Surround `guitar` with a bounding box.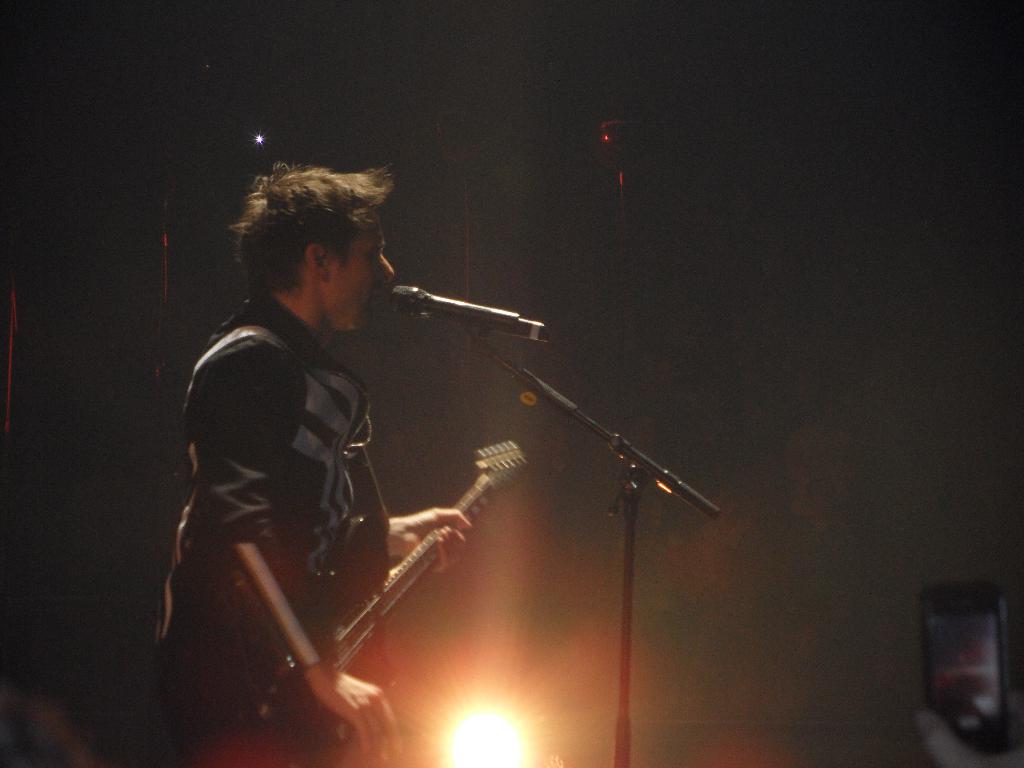
pyautogui.locateOnScreen(256, 379, 524, 734).
